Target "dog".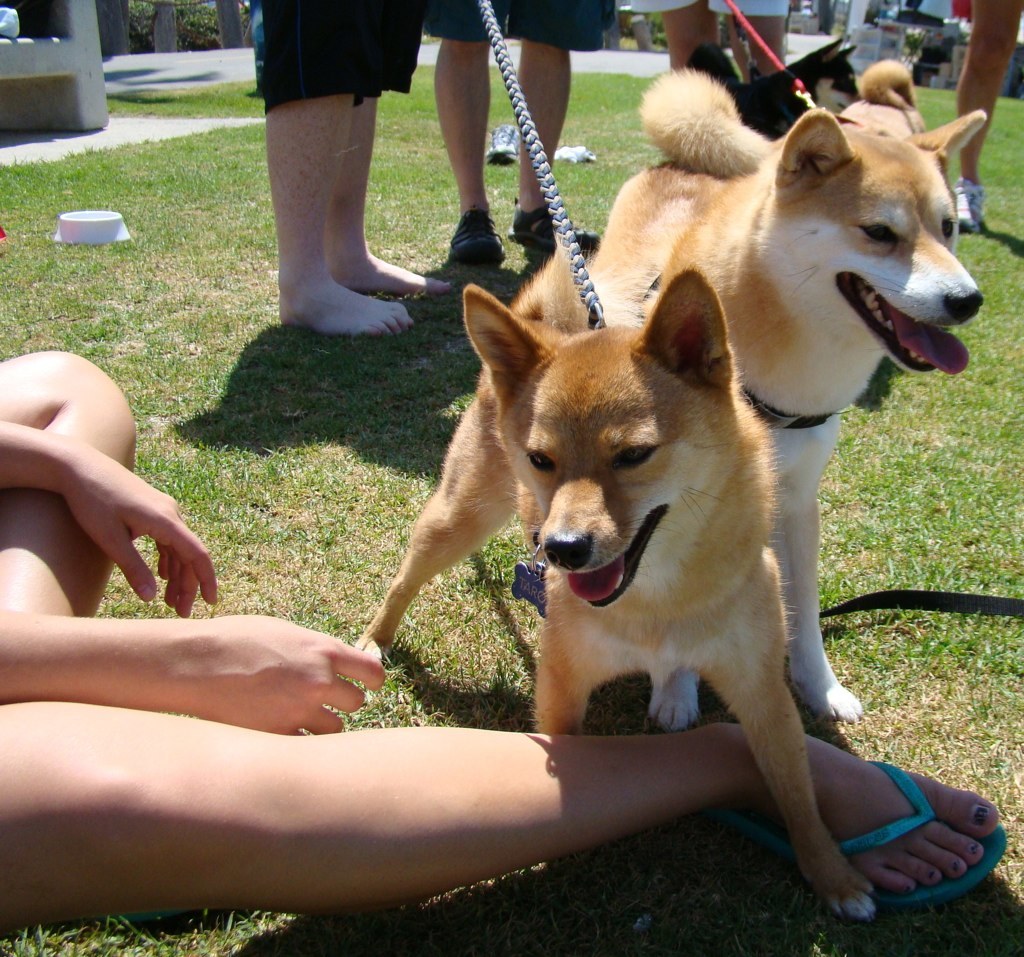
Target region: (left=354, top=262, right=888, bottom=934).
